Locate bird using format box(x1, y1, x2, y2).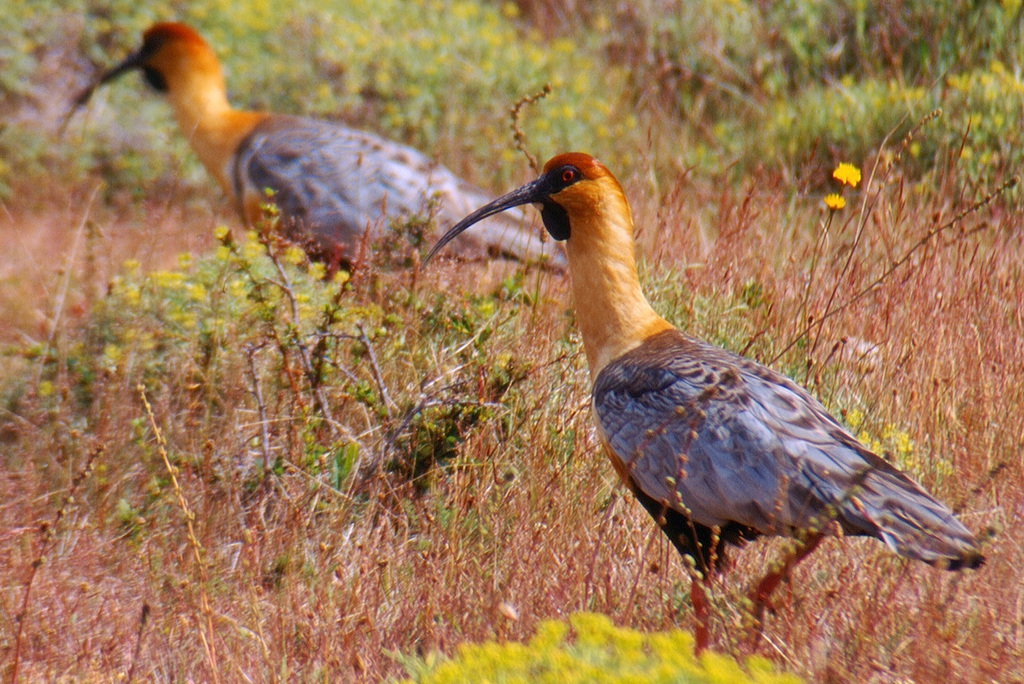
box(422, 144, 995, 624).
